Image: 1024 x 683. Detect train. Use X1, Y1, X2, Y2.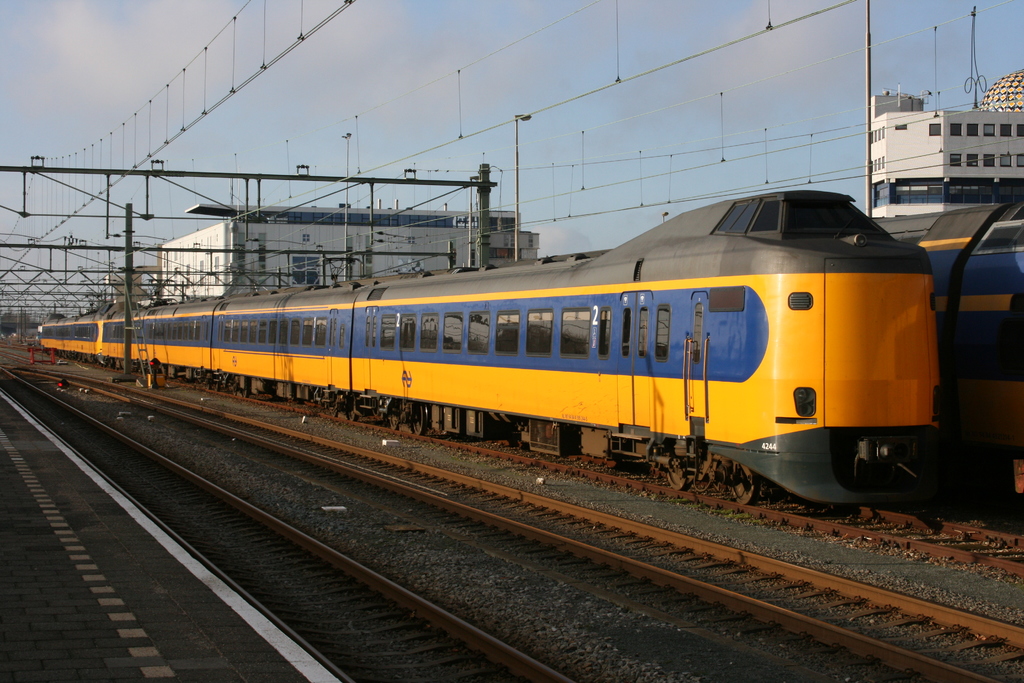
136, 200, 1023, 494.
